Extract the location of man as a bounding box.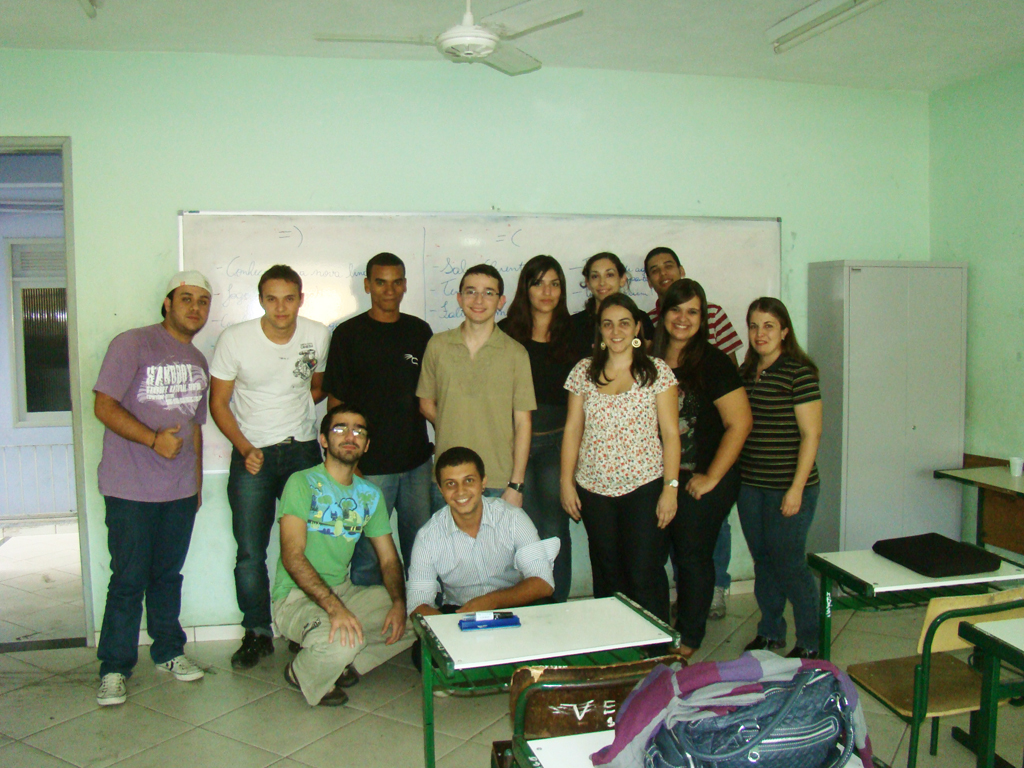
404, 448, 559, 669.
